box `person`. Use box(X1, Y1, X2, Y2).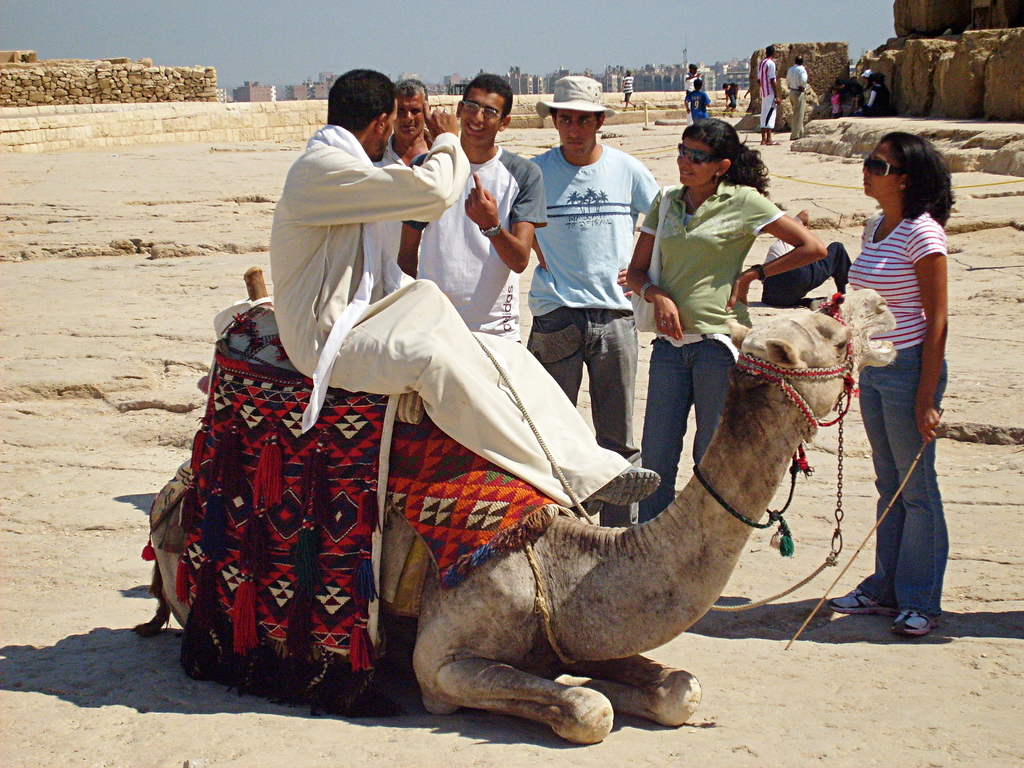
box(377, 77, 438, 166).
